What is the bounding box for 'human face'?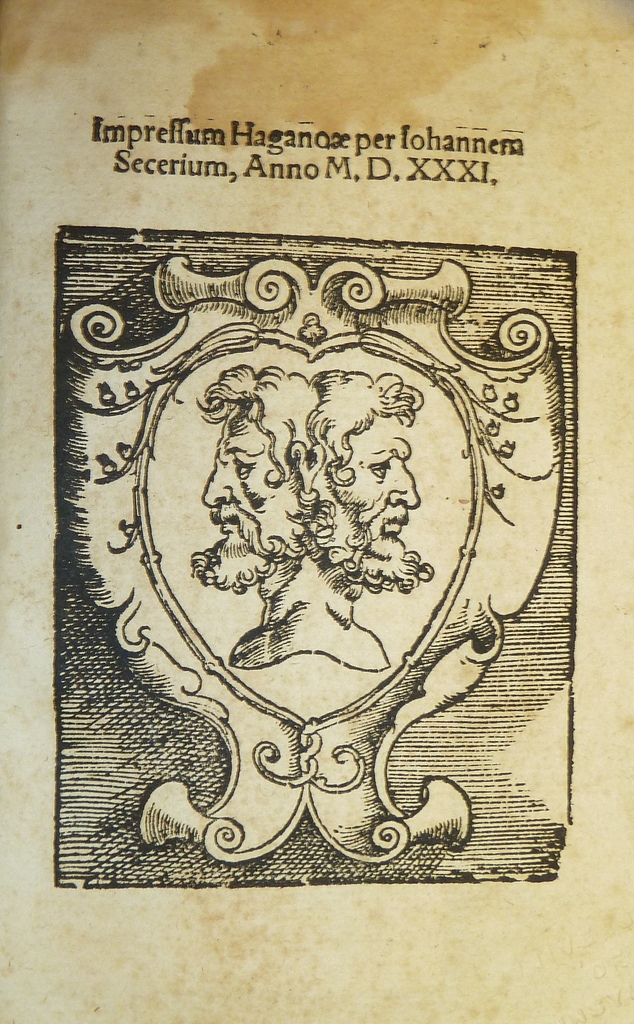
region(213, 421, 316, 540).
